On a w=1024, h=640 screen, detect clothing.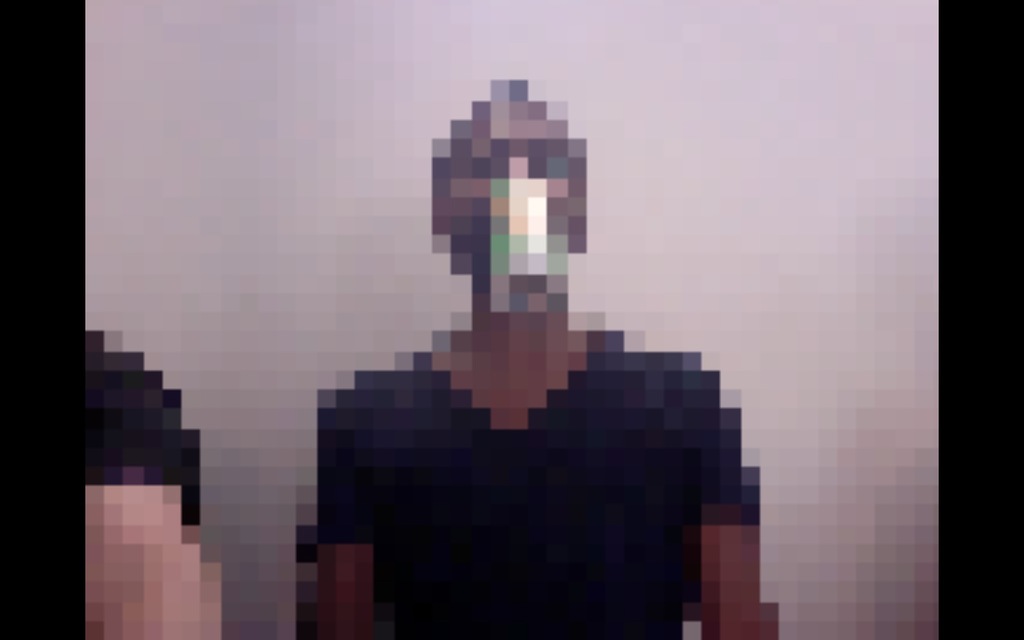
(319,350,767,636).
